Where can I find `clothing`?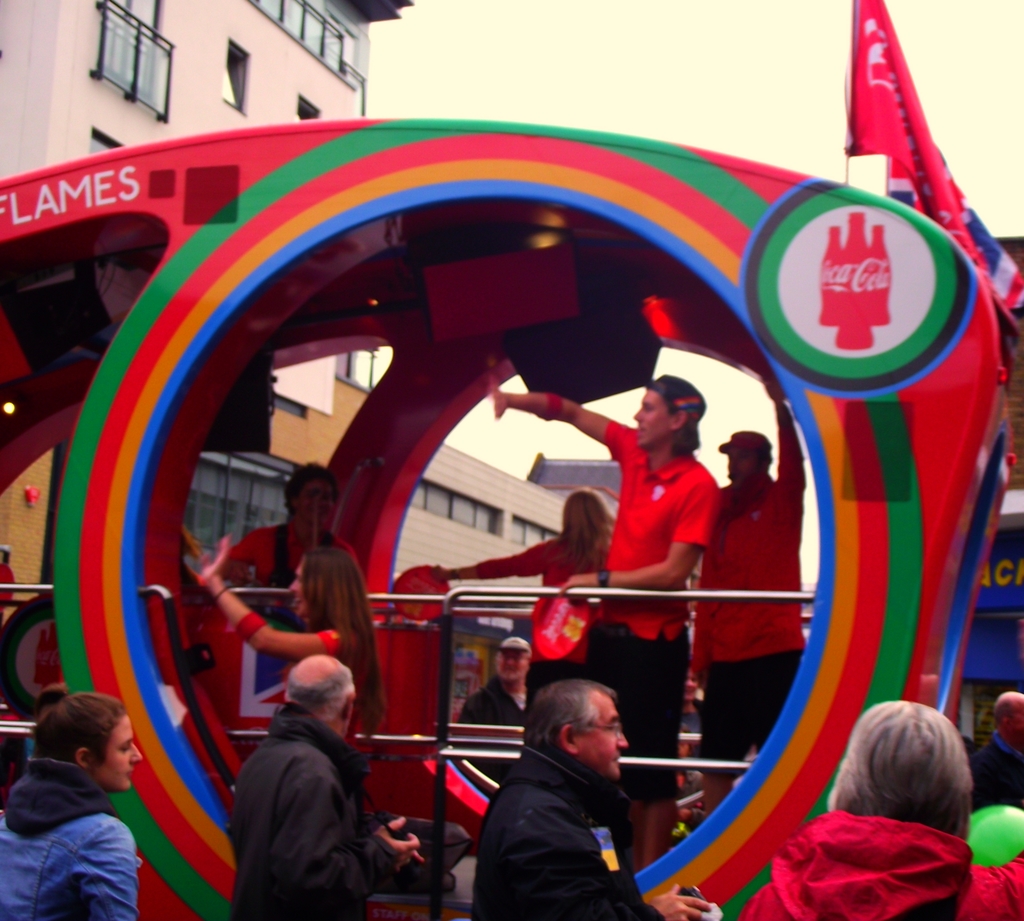
You can find it at left=736, top=805, right=1023, bottom=920.
